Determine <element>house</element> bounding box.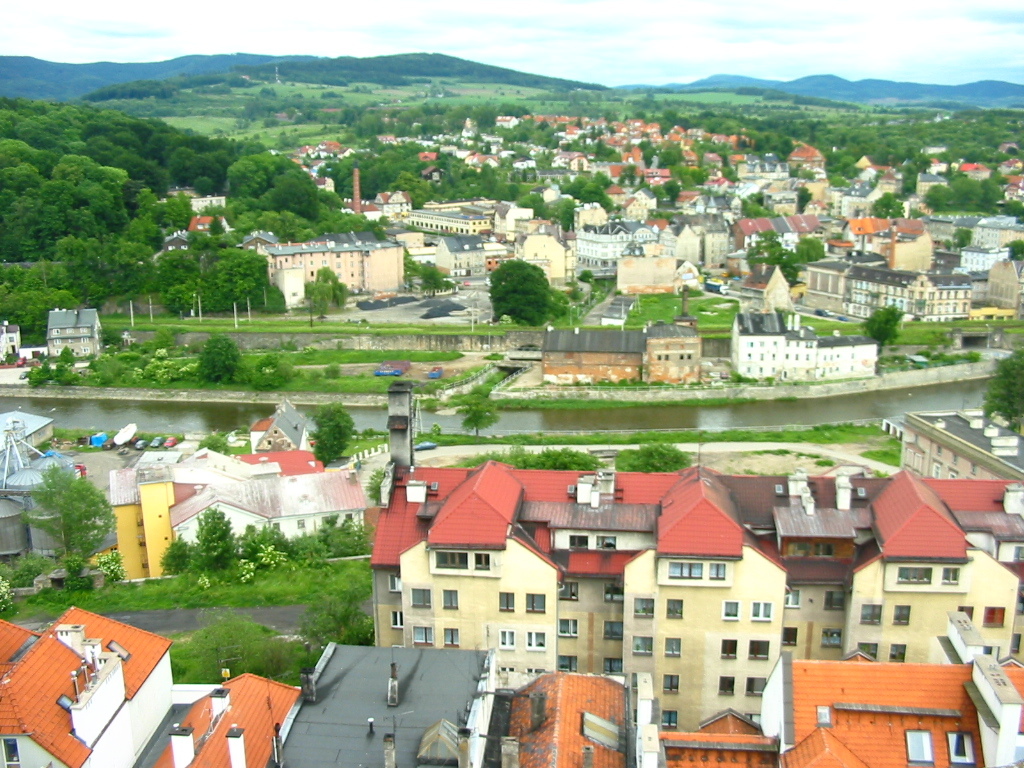
Determined: BBox(509, 159, 540, 175).
